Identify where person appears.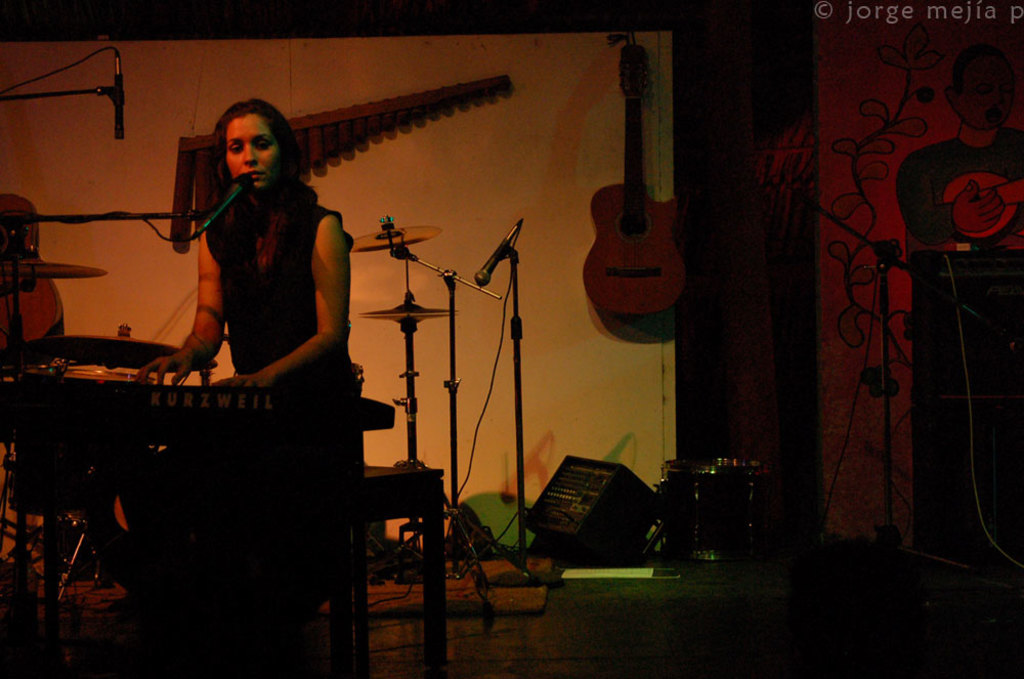
Appears at 134:101:360:397.
